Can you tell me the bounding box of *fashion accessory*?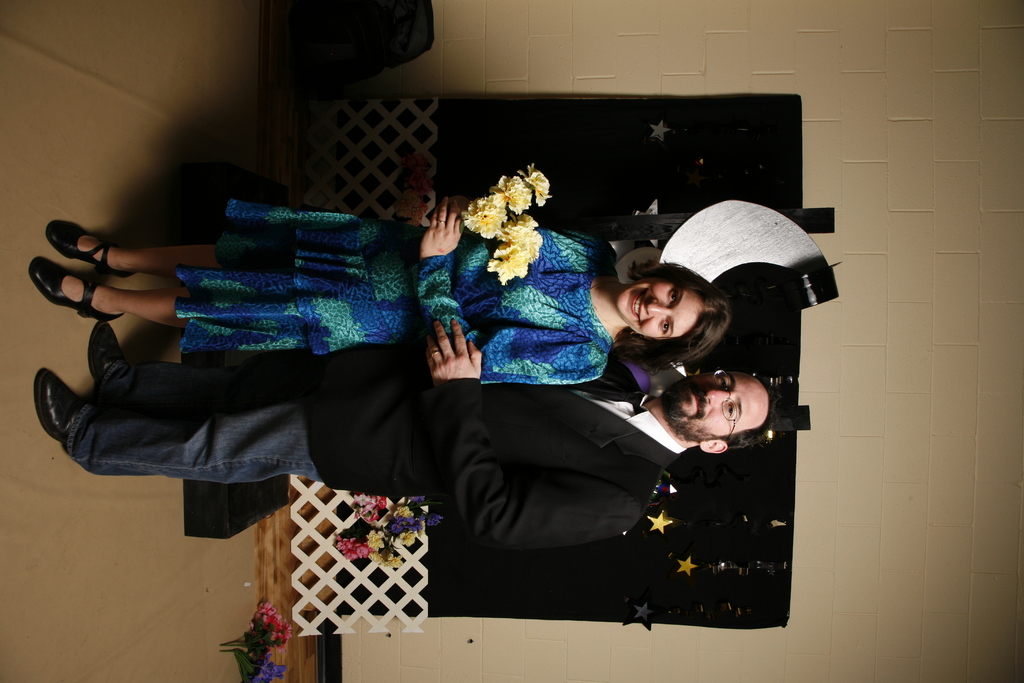
<bbox>34, 368, 76, 442</bbox>.
